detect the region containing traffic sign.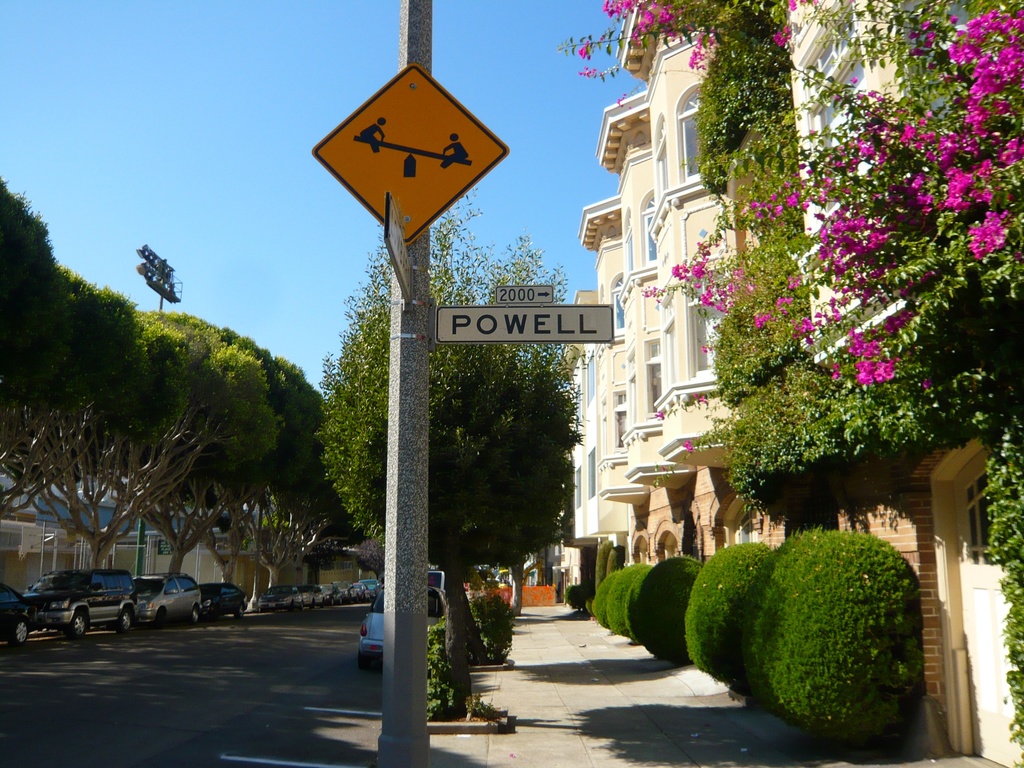
309,56,509,256.
